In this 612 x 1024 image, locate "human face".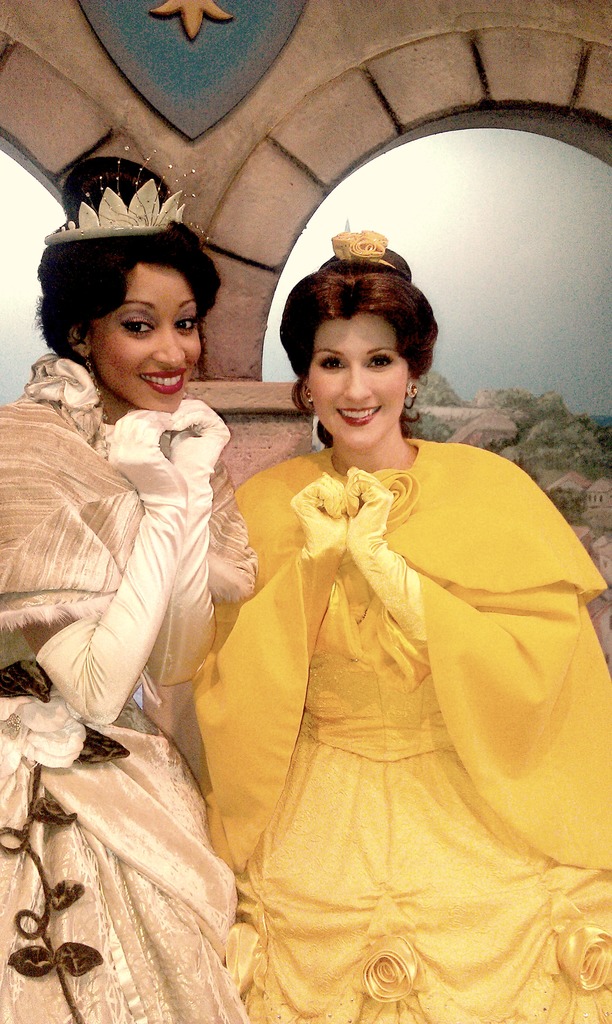
Bounding box: crop(309, 314, 410, 442).
